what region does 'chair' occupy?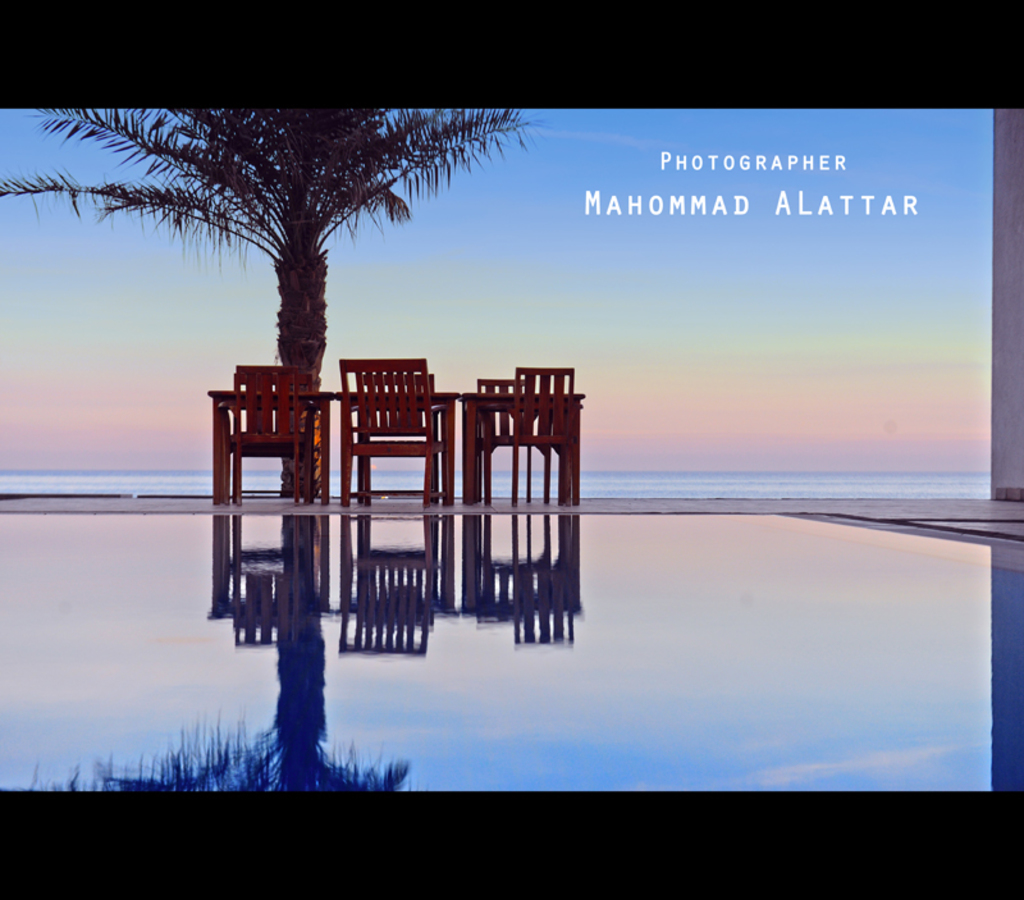
220 371 311 504.
